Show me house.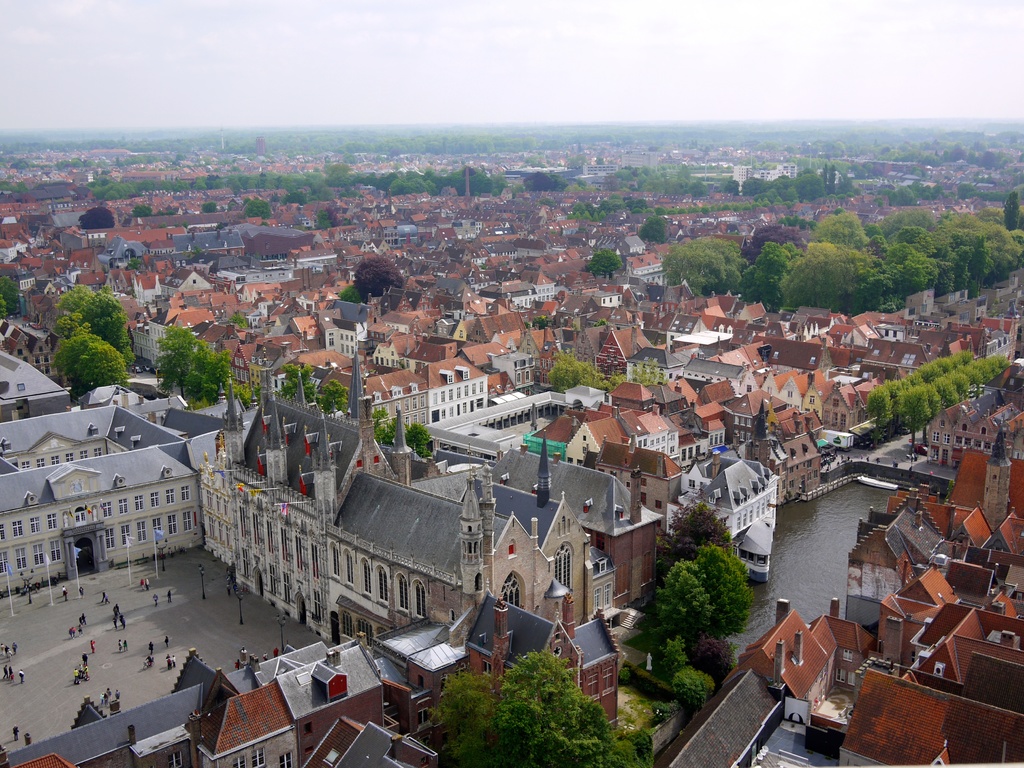
house is here: left=240, top=230, right=316, bottom=265.
